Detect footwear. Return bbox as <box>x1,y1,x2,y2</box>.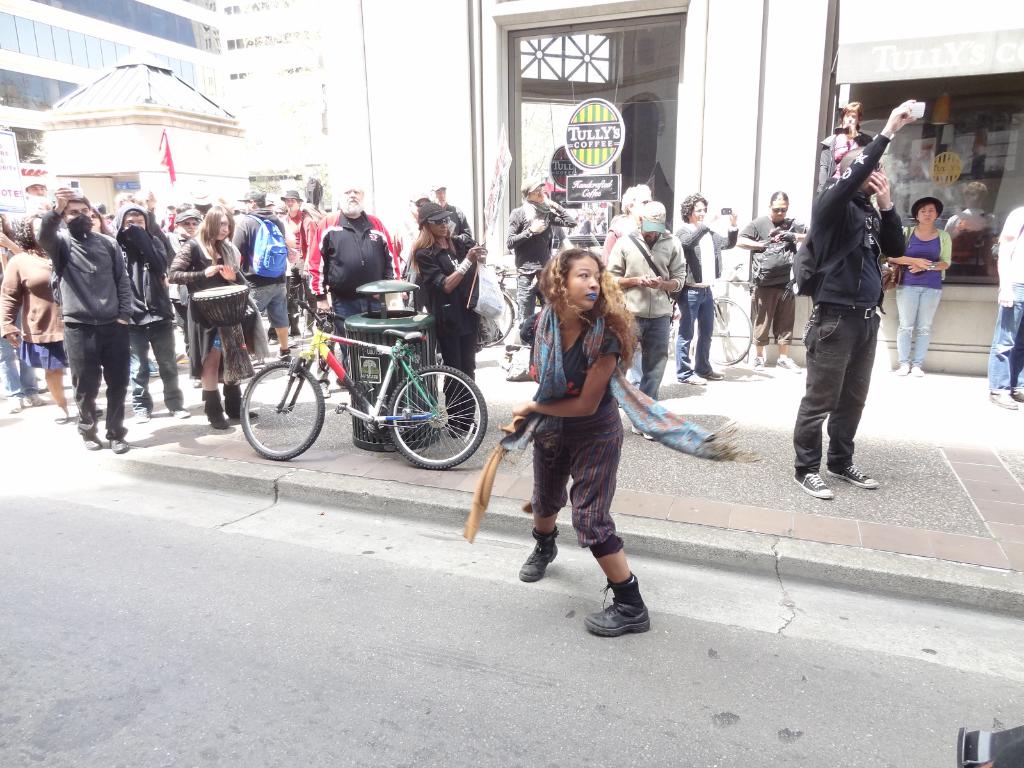
<box>228,385,254,422</box>.
